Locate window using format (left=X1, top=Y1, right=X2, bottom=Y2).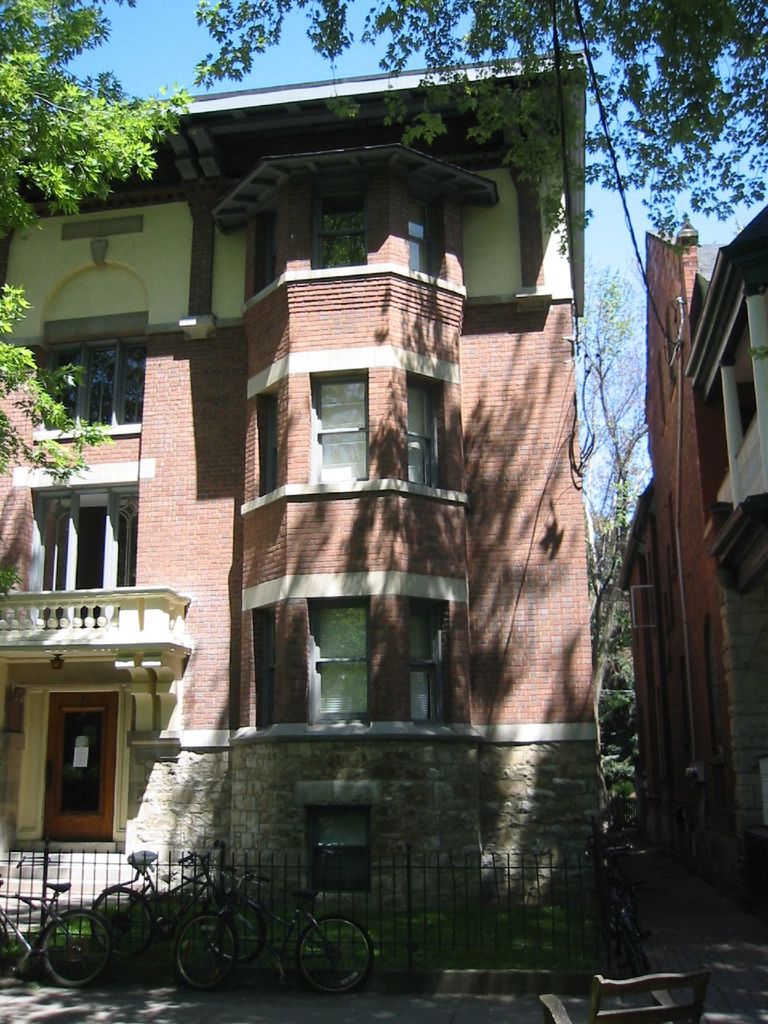
(left=305, top=586, right=374, bottom=720).
